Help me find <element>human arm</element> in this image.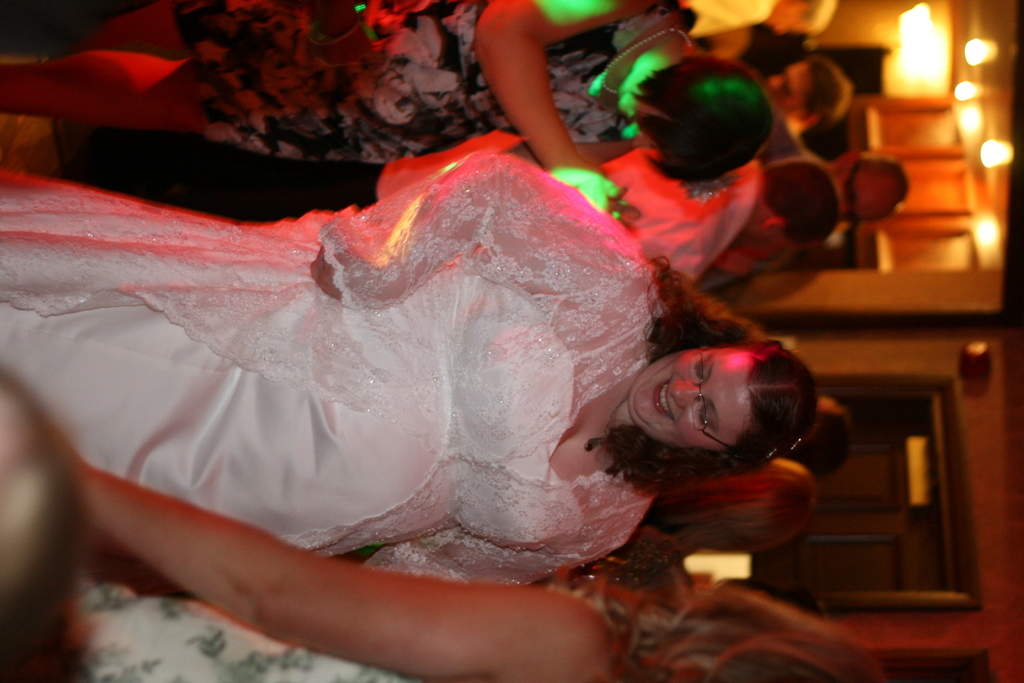
Found it: {"left": 71, "top": 456, "right": 612, "bottom": 682}.
